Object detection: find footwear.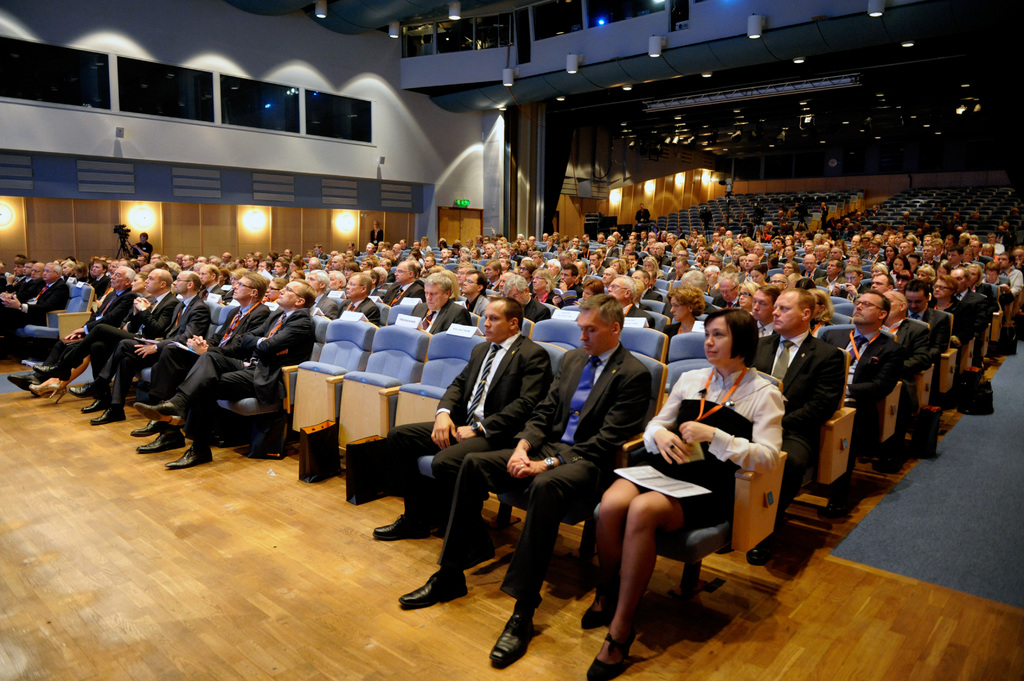
bbox=[371, 515, 430, 543].
